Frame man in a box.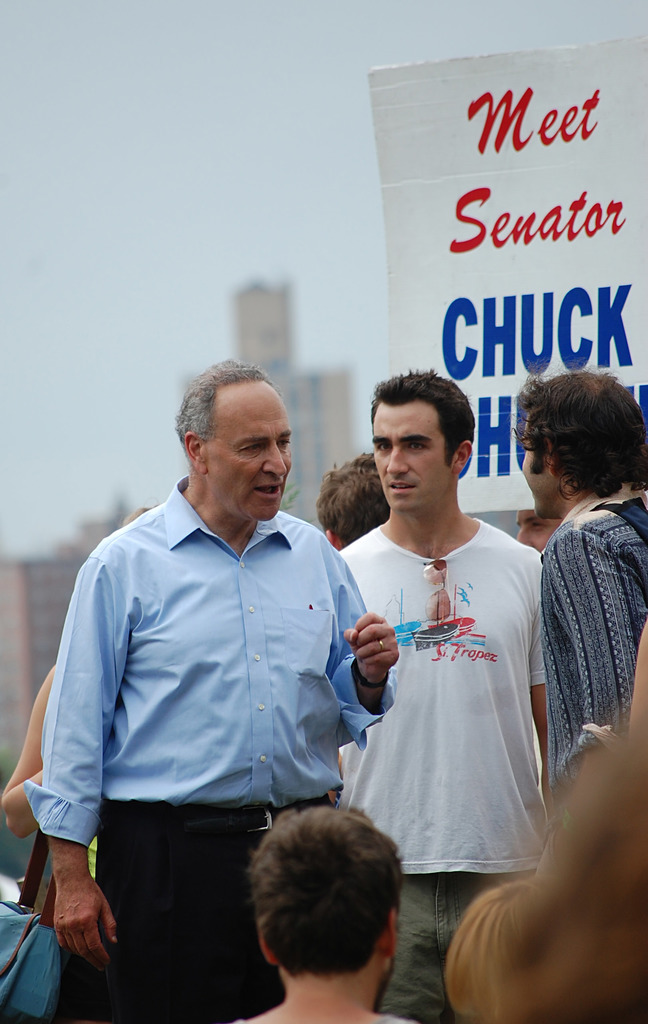
detection(236, 796, 418, 1023).
